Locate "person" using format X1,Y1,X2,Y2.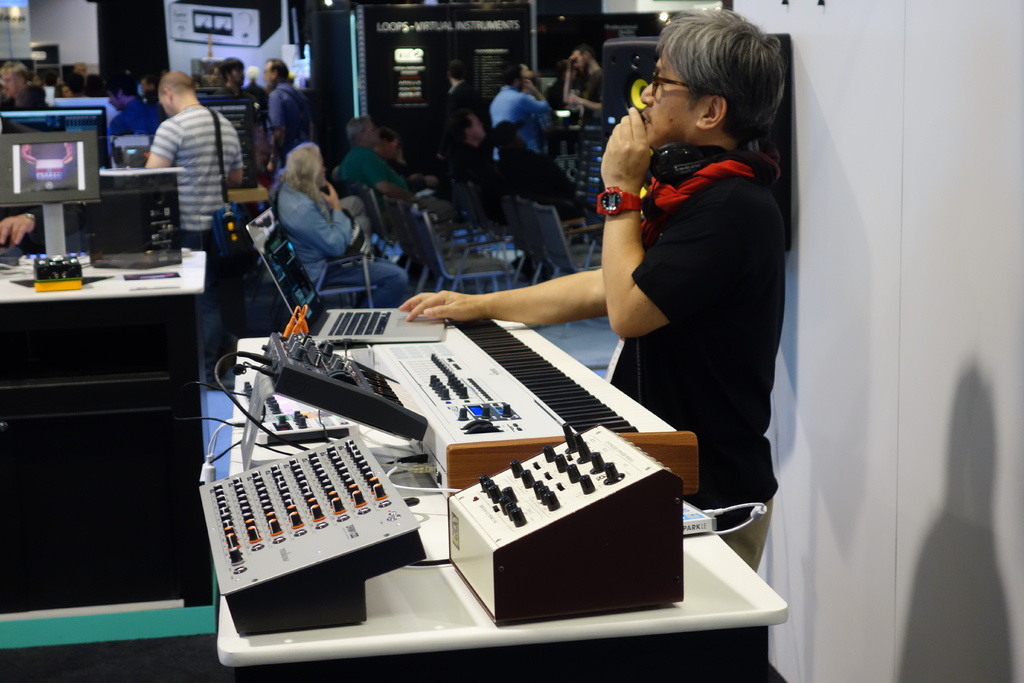
487,63,552,162.
